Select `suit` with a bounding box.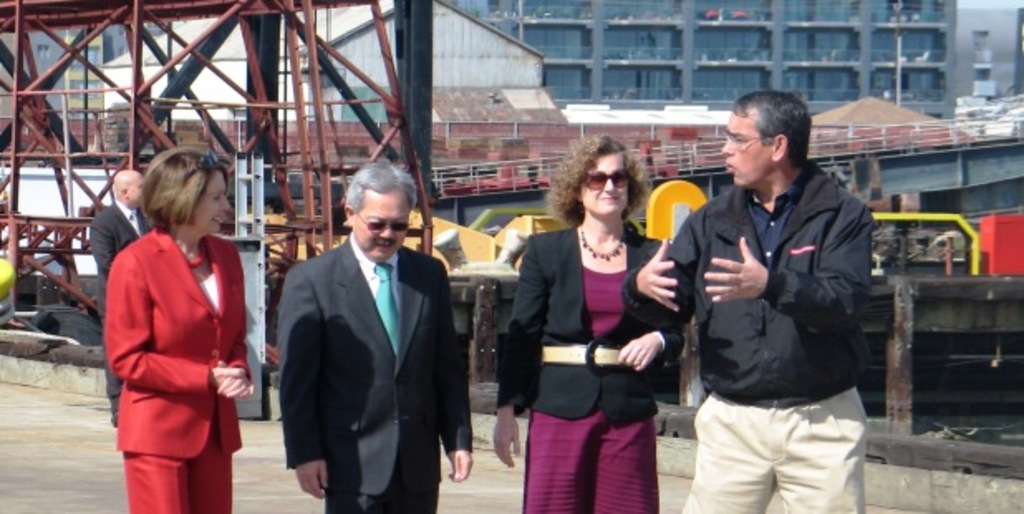
locate(85, 197, 159, 416).
